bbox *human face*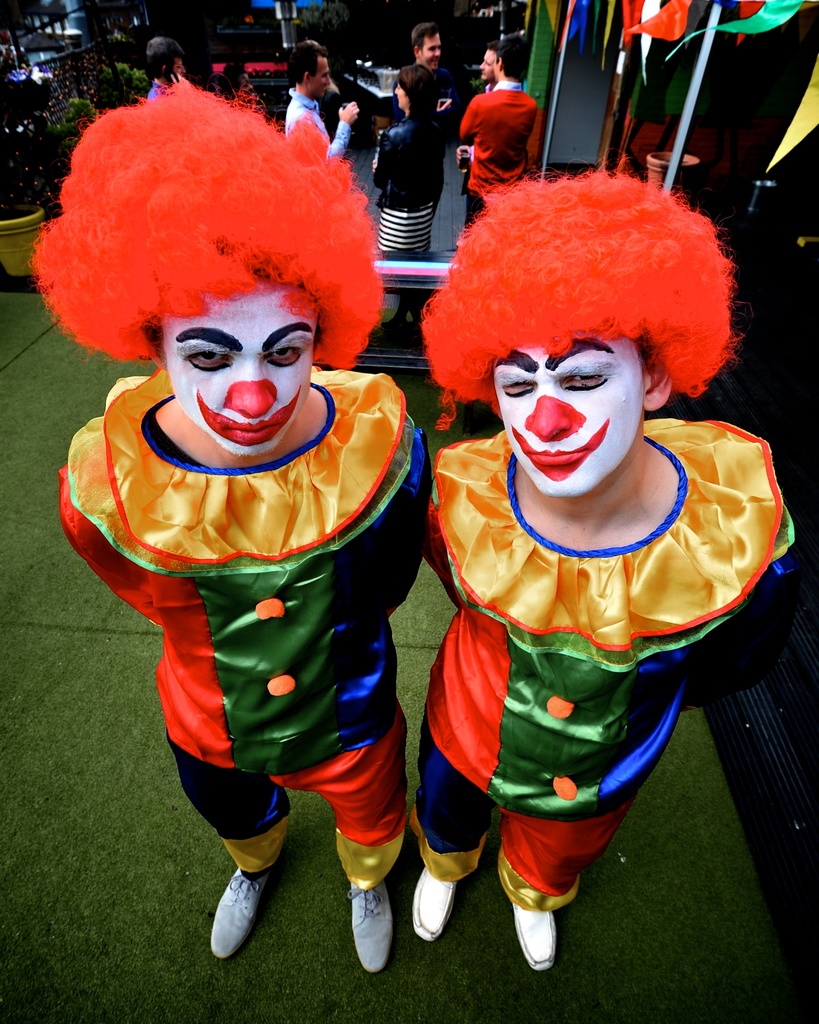
(163, 297, 317, 460)
